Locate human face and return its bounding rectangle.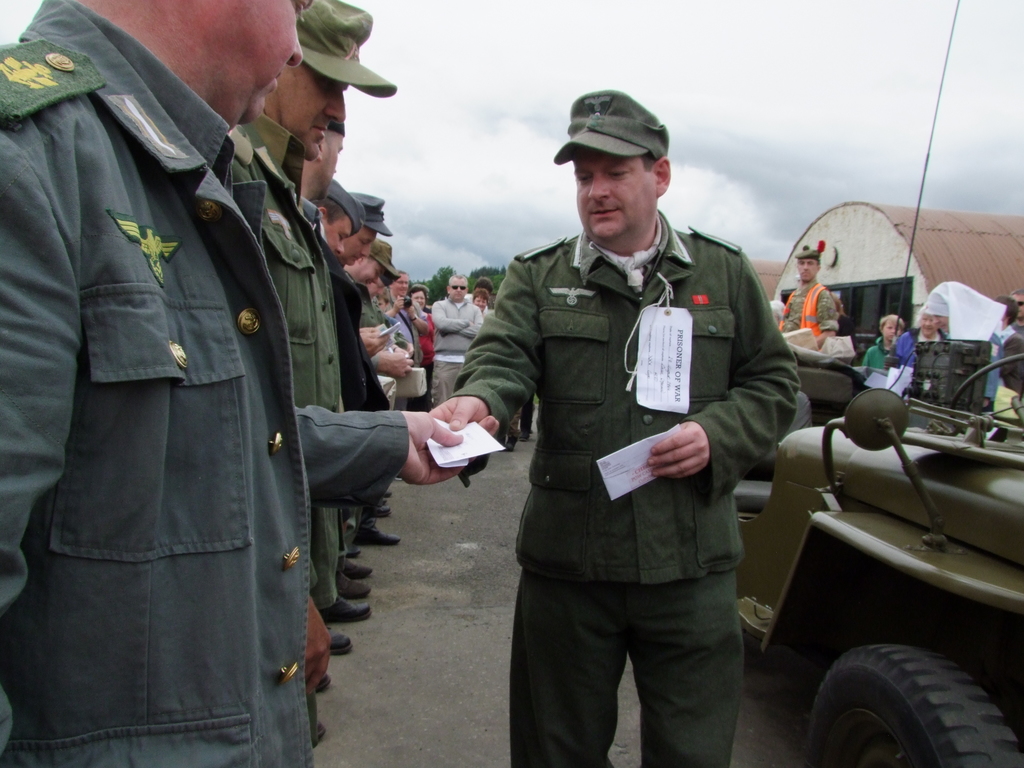
{"x1": 327, "y1": 219, "x2": 353, "y2": 260}.
